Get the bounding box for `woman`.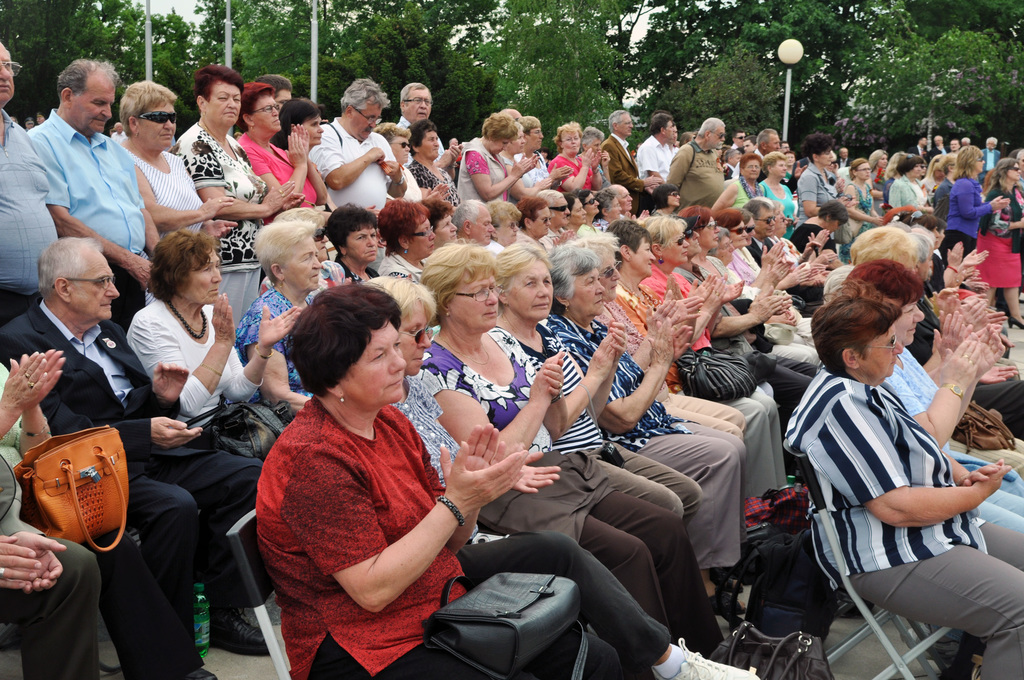
841,259,1023,531.
